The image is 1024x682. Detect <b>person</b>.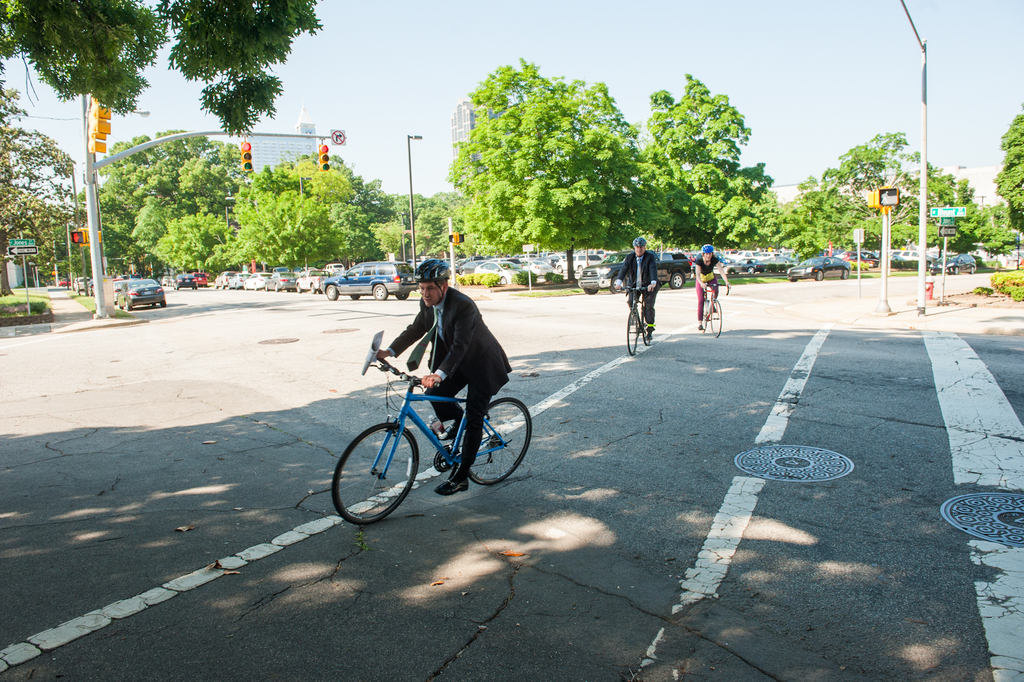
Detection: 693,244,728,326.
